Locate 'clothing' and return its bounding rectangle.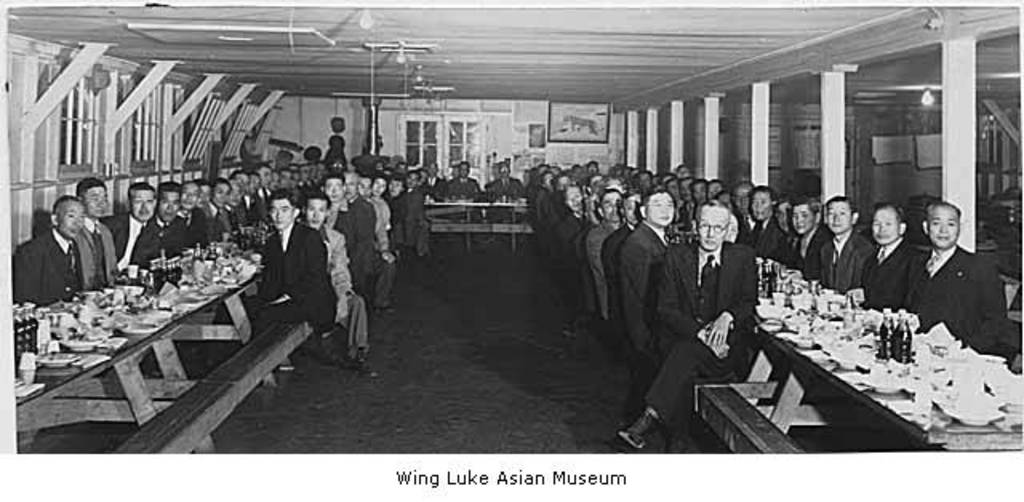
bbox=(536, 230, 754, 433).
